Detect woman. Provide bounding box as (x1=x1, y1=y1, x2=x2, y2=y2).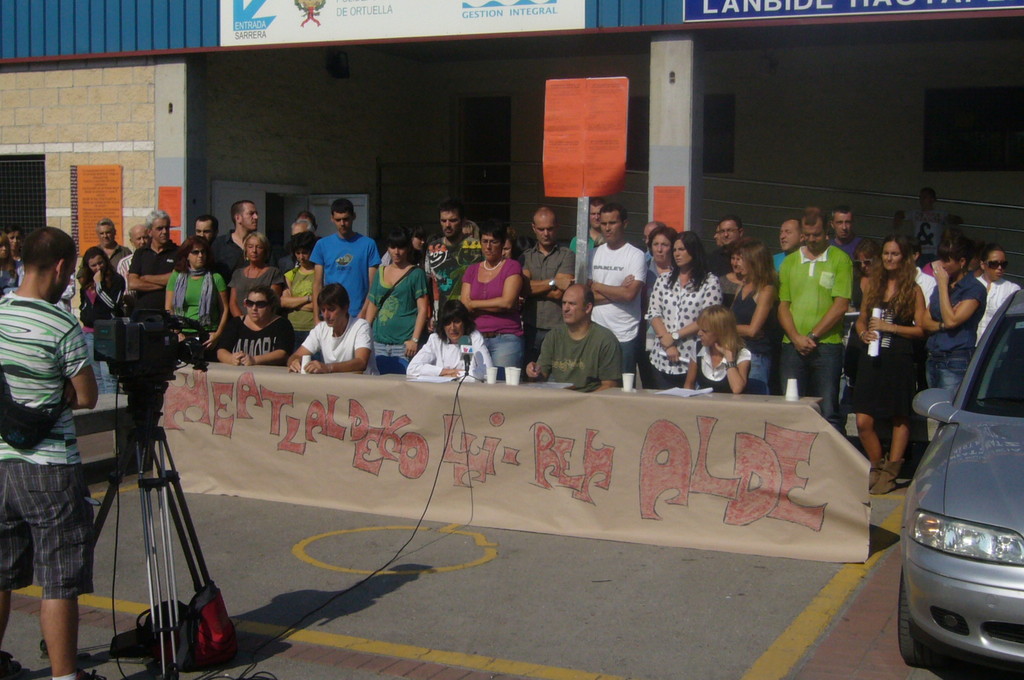
(x1=973, y1=240, x2=1021, y2=343).
